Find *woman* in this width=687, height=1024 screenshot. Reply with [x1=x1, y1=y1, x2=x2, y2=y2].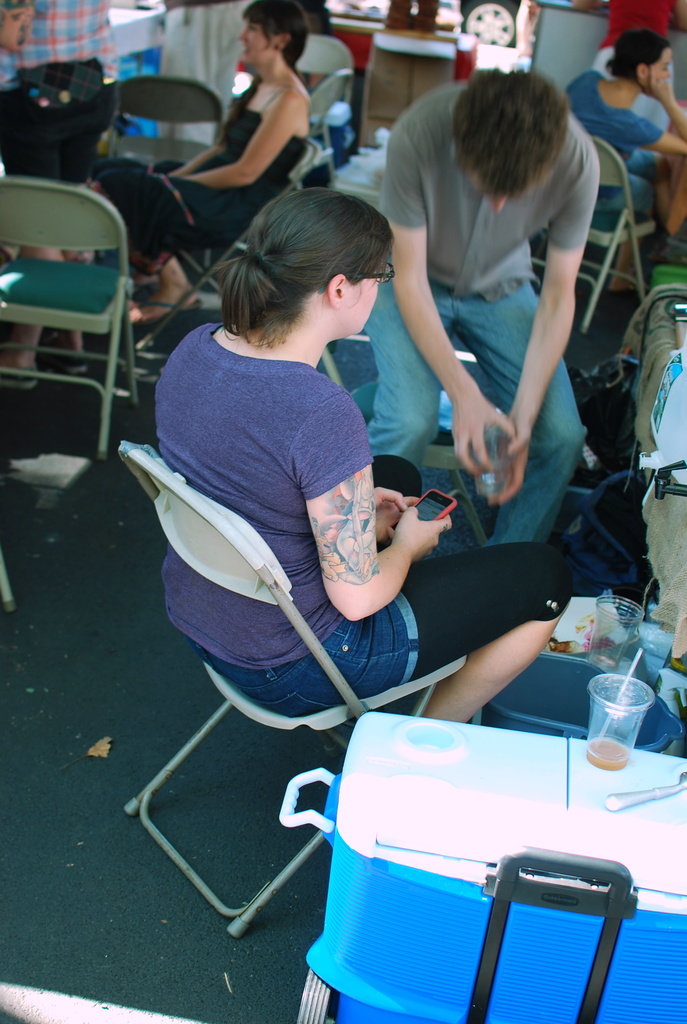
[x1=84, y1=0, x2=312, y2=324].
